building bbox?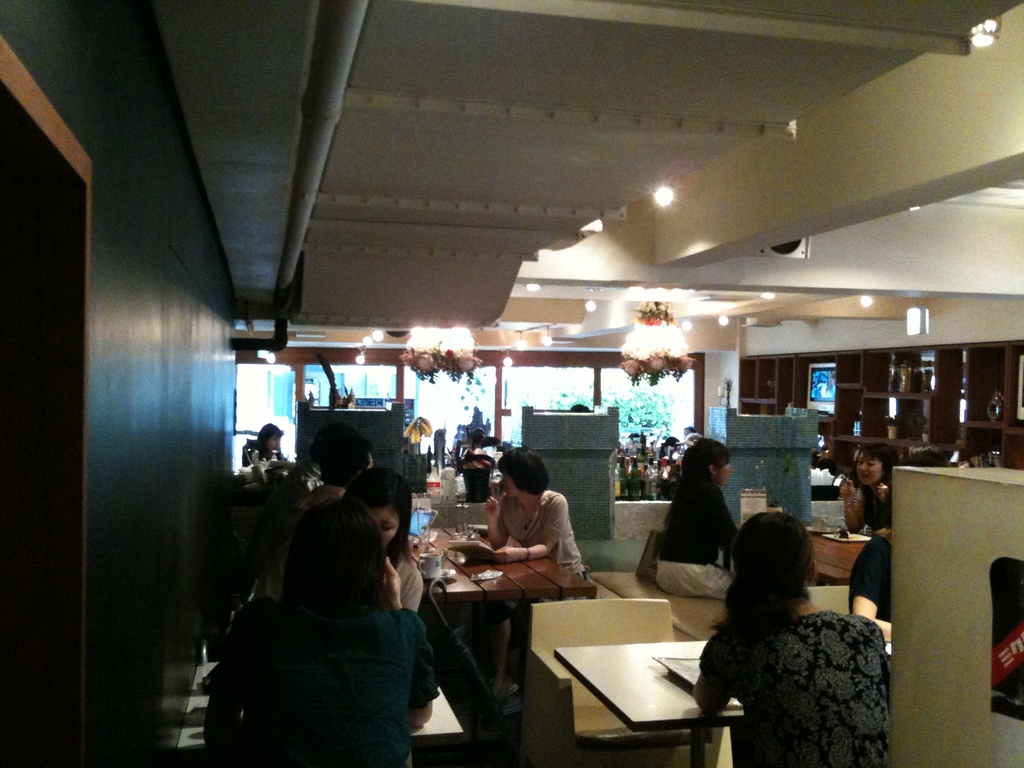
(0,0,1023,767)
